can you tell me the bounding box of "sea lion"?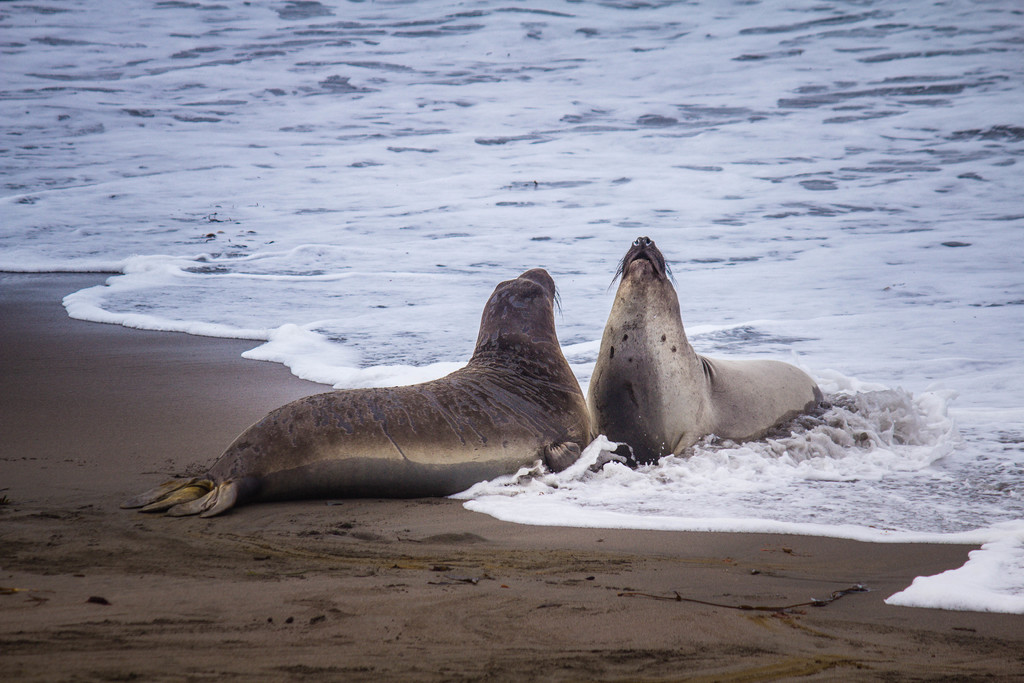
588 235 820 460.
